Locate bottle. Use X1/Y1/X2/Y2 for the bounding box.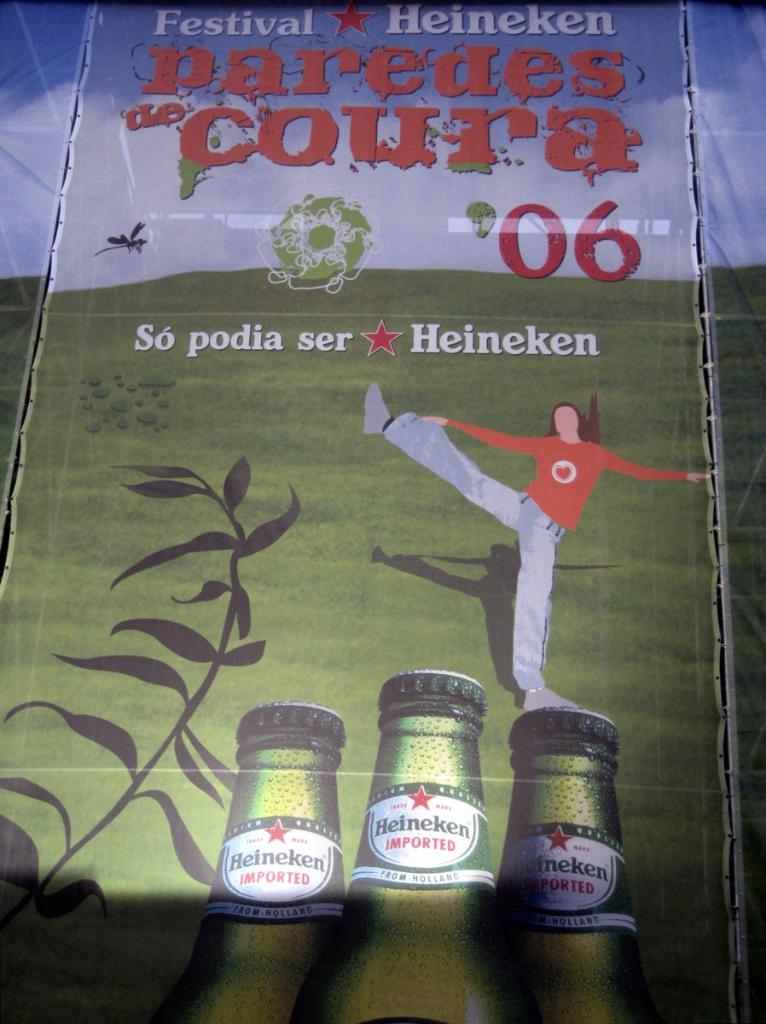
157/703/345/1023.
